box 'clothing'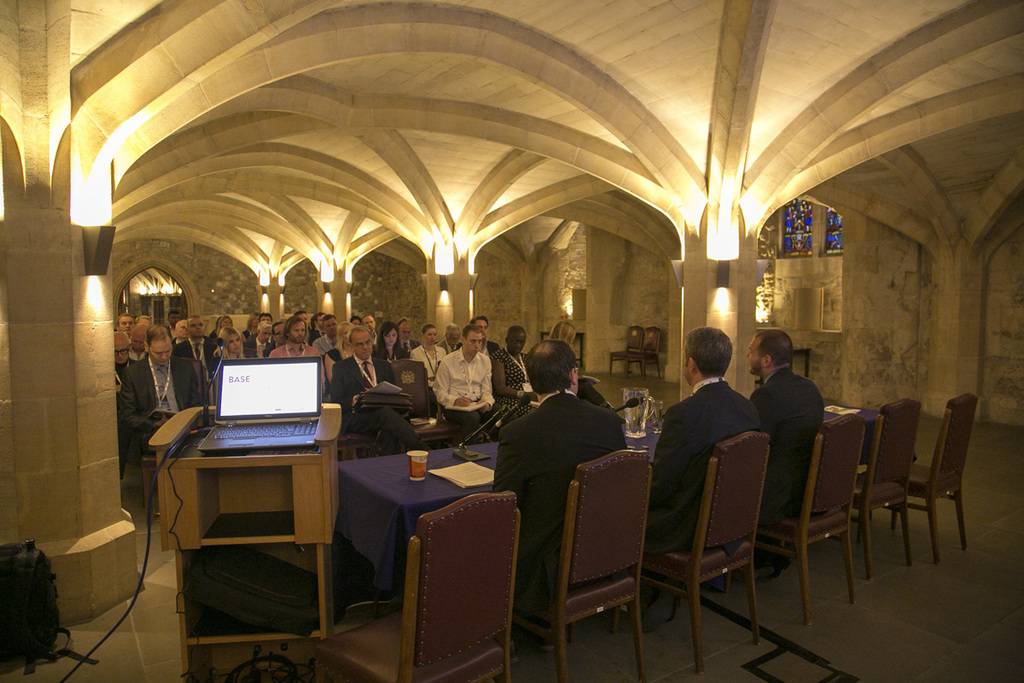
(x1=748, y1=370, x2=835, y2=524)
